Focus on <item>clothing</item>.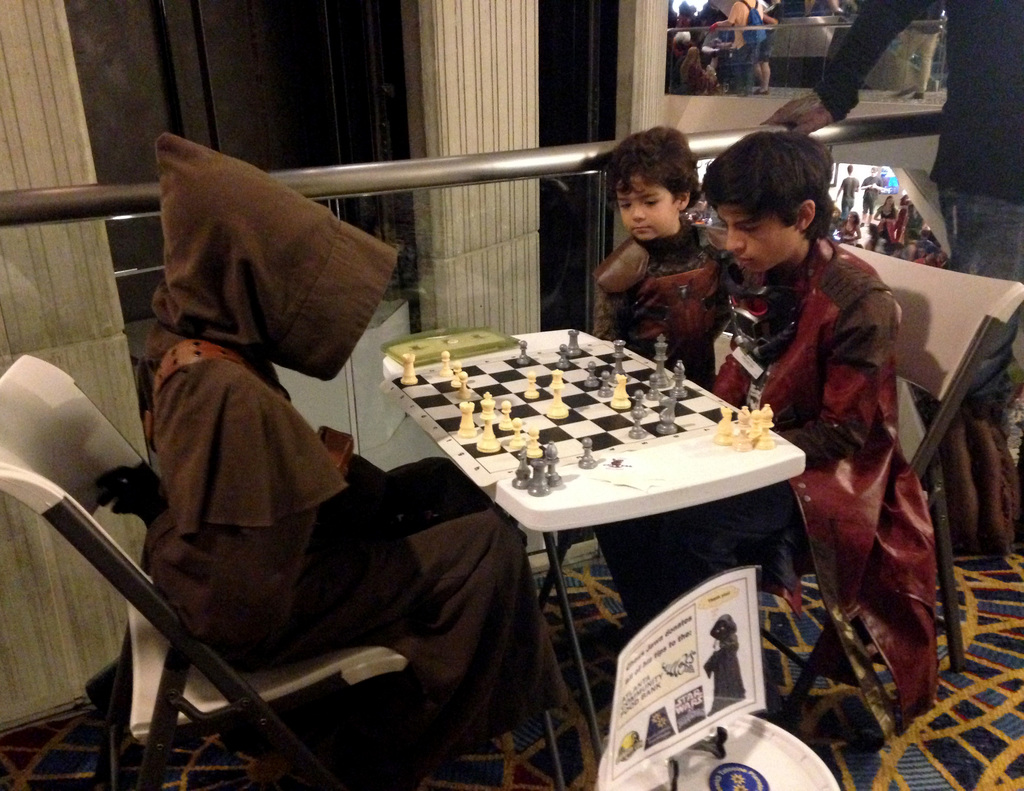
Focused at [588, 232, 735, 379].
